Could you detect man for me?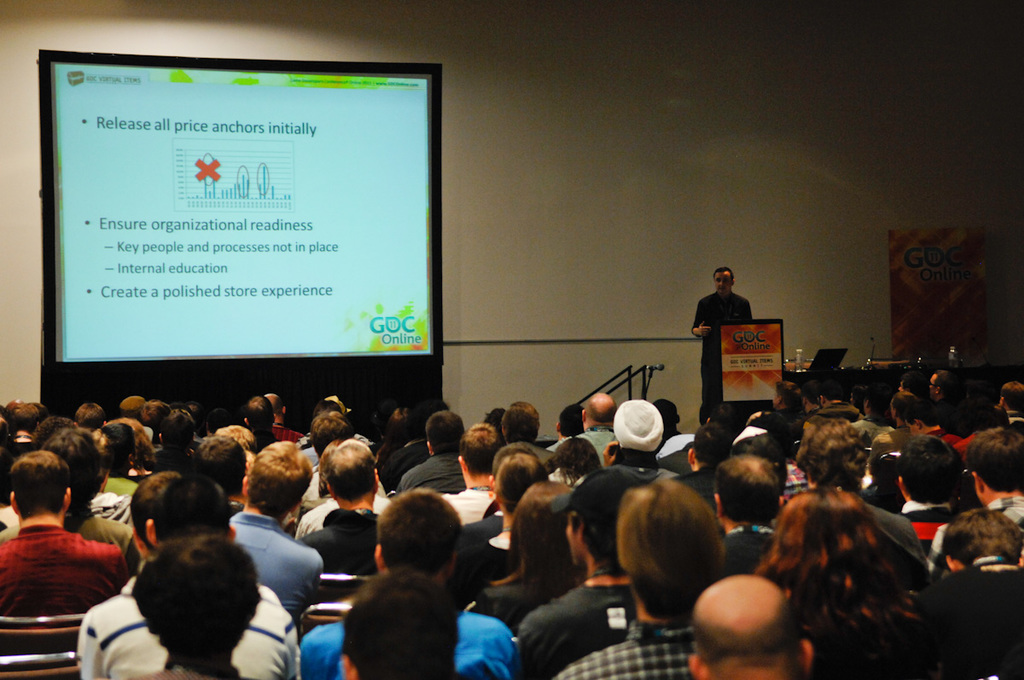
Detection result: box=[884, 392, 913, 437].
